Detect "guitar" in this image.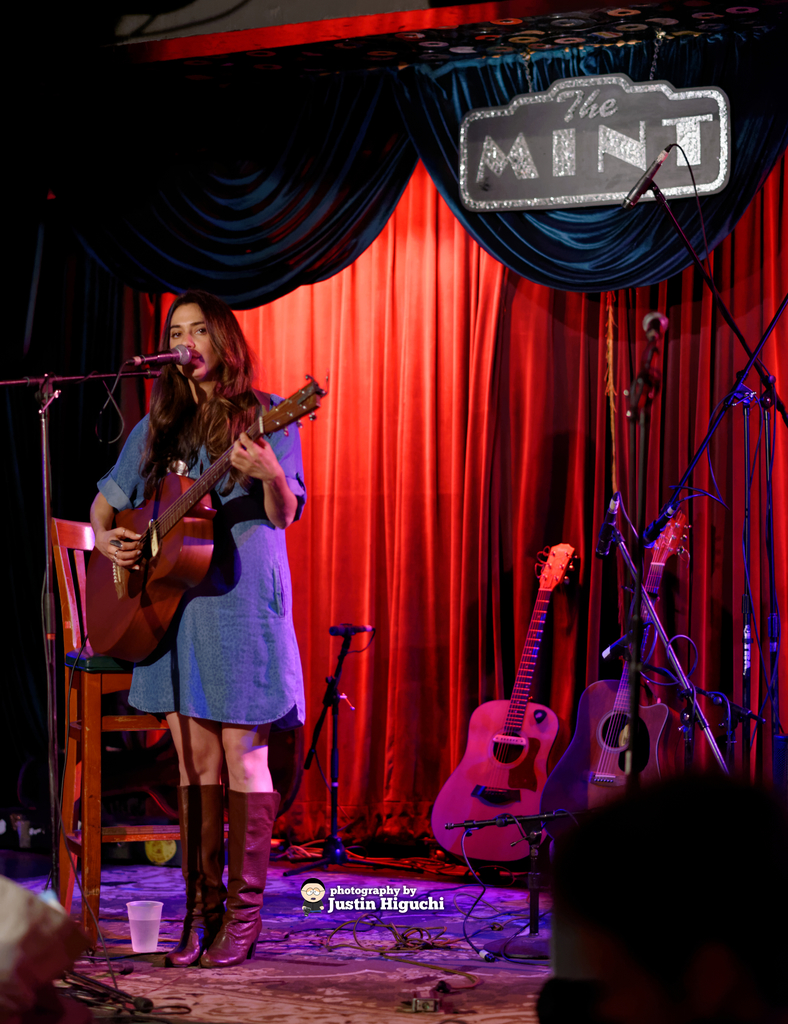
Detection: 435, 550, 601, 877.
